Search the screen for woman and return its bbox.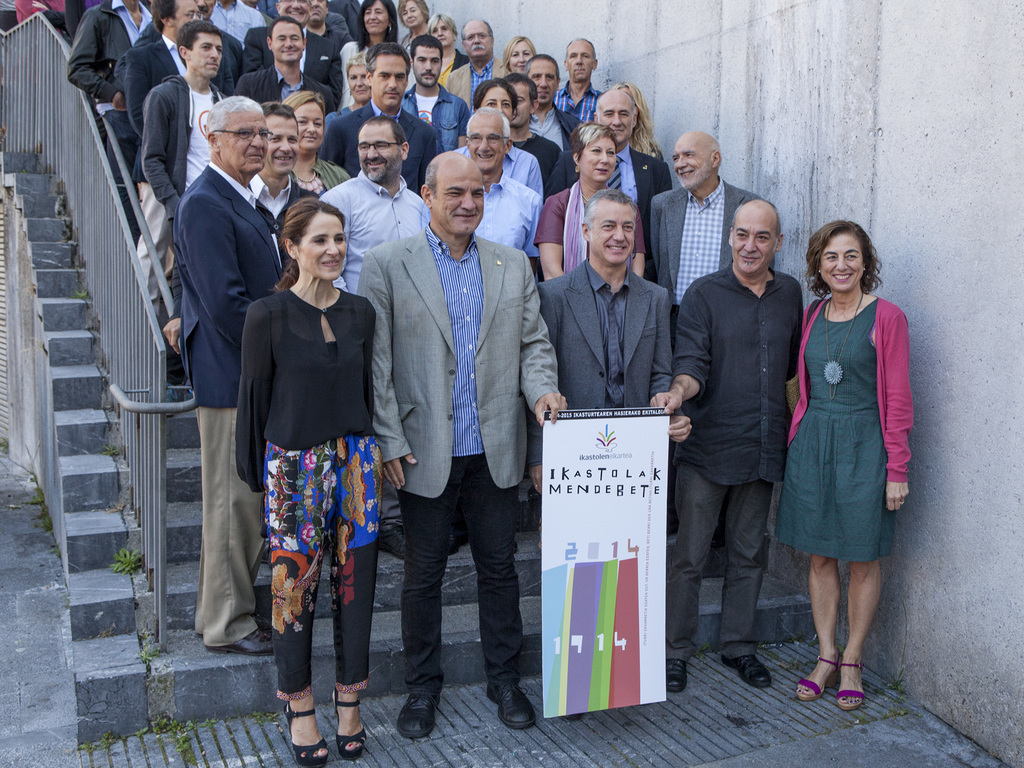
Found: BBox(780, 218, 909, 717).
